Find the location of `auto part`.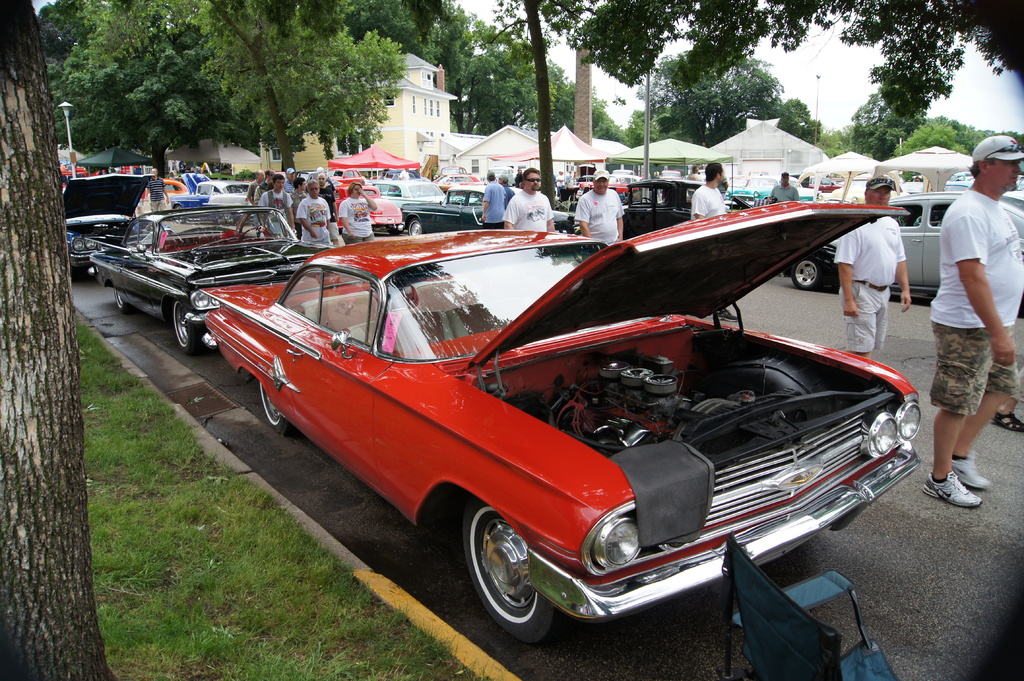
Location: Rect(787, 259, 820, 296).
